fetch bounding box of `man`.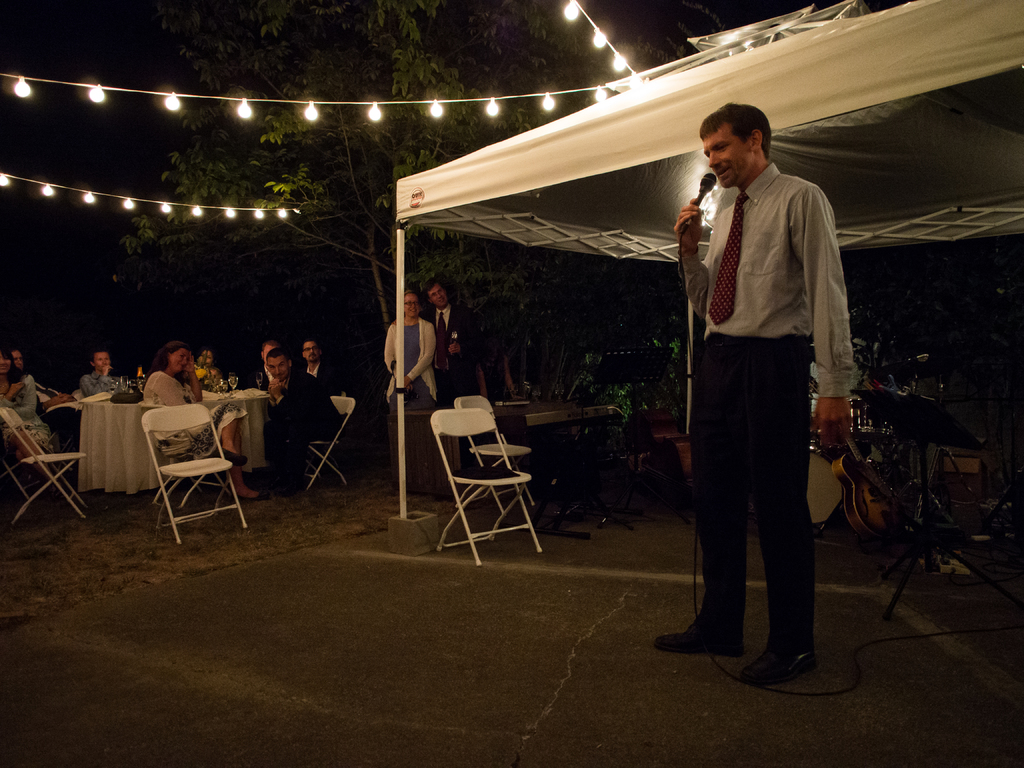
Bbox: 303/337/339/390.
